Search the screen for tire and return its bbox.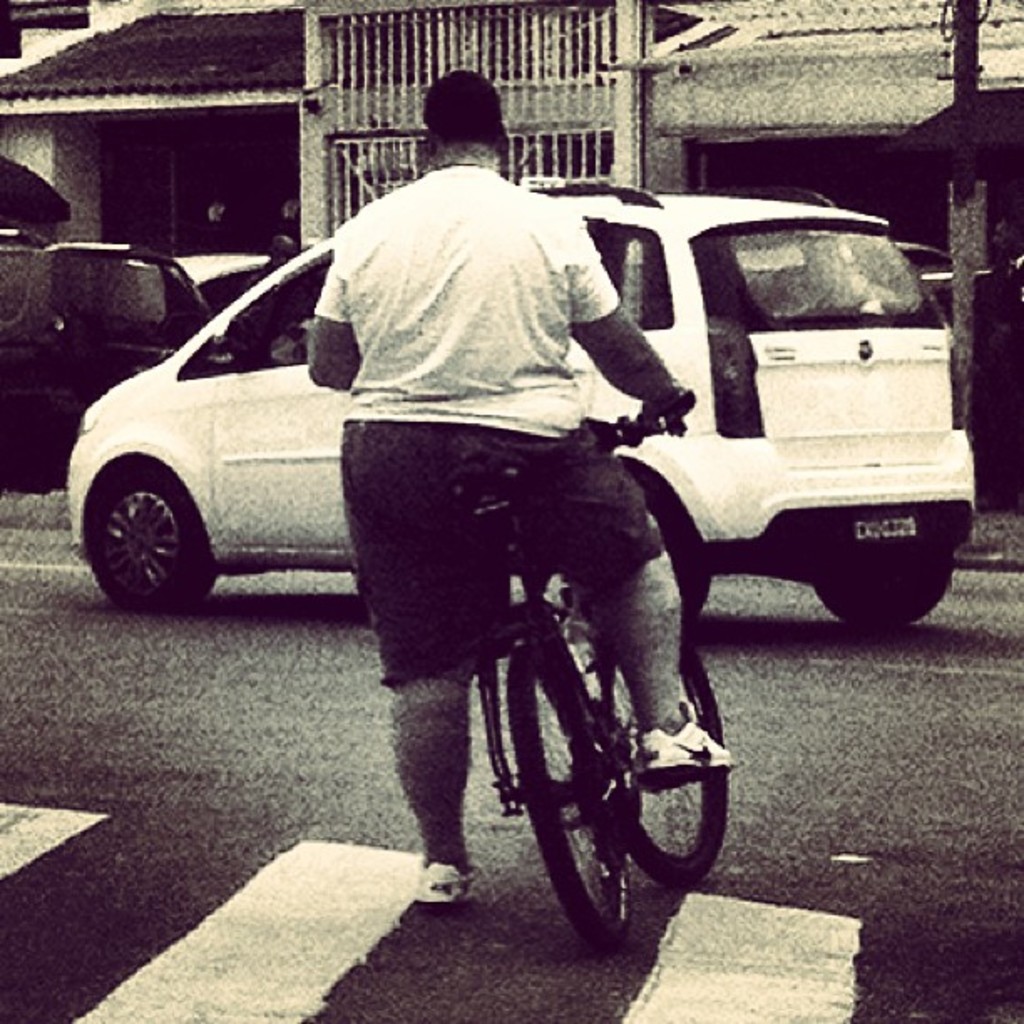
Found: bbox(502, 639, 632, 950).
